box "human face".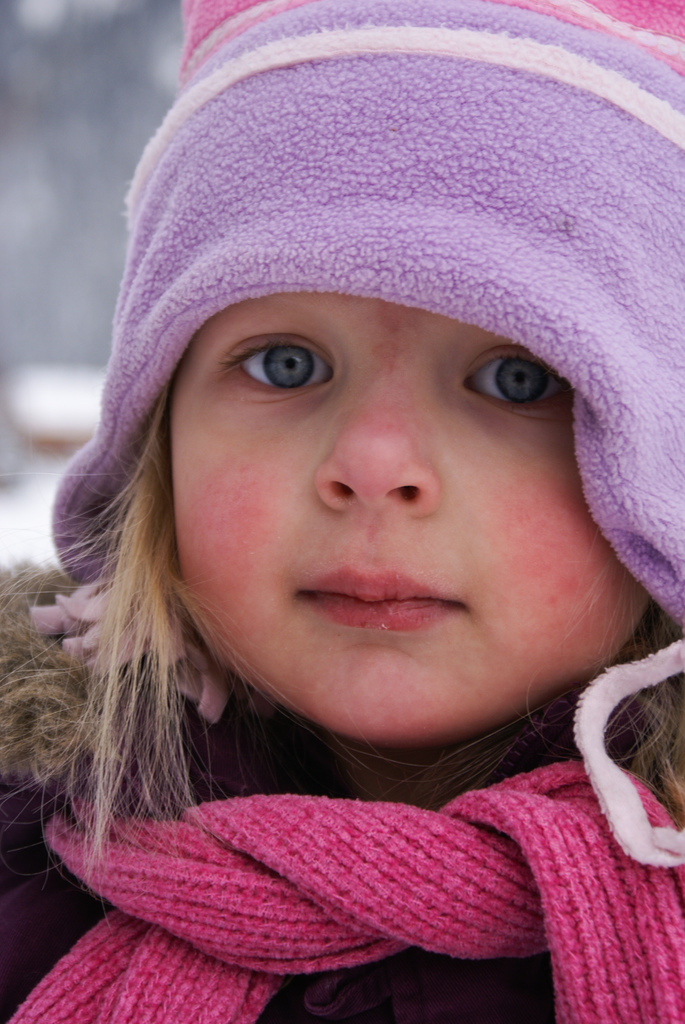
BBox(167, 294, 646, 744).
